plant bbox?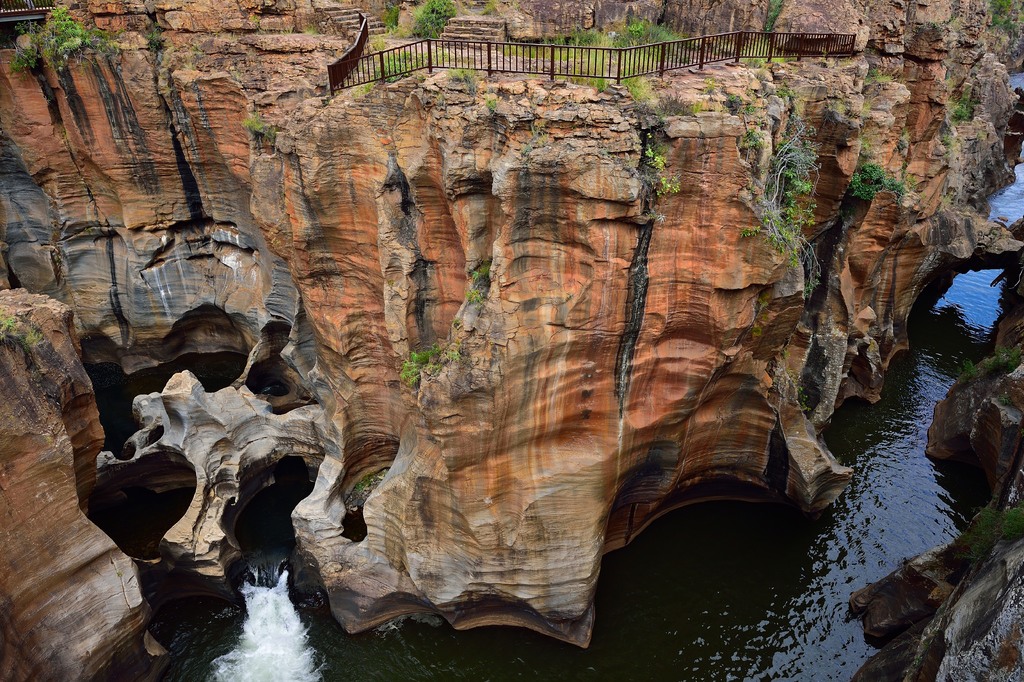
[left=243, top=107, right=280, bottom=151]
